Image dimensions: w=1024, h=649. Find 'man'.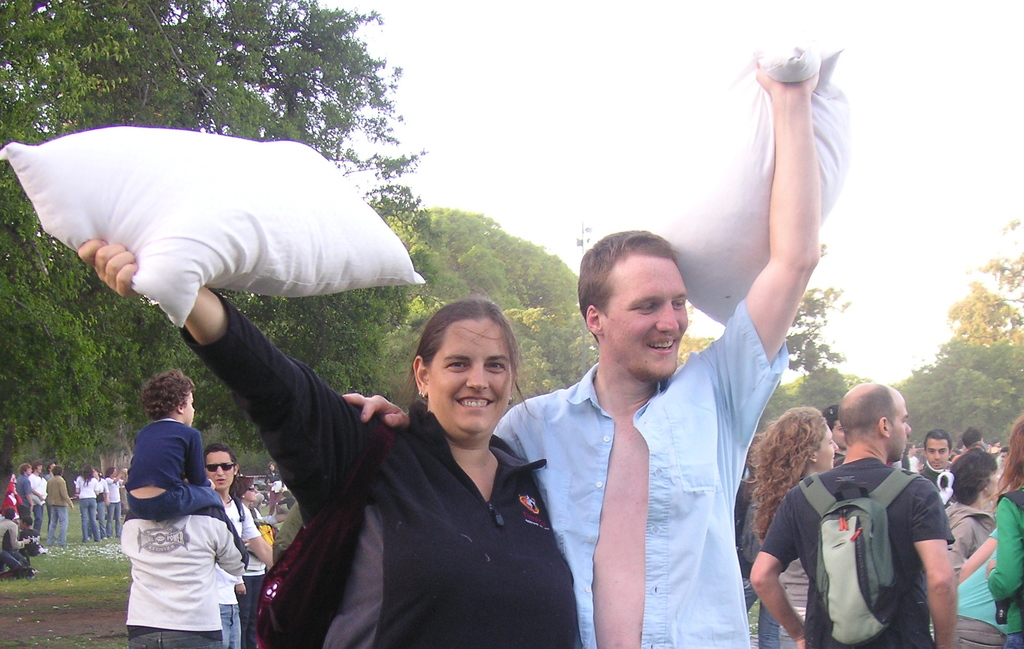
[x1=918, y1=427, x2=957, y2=513].
